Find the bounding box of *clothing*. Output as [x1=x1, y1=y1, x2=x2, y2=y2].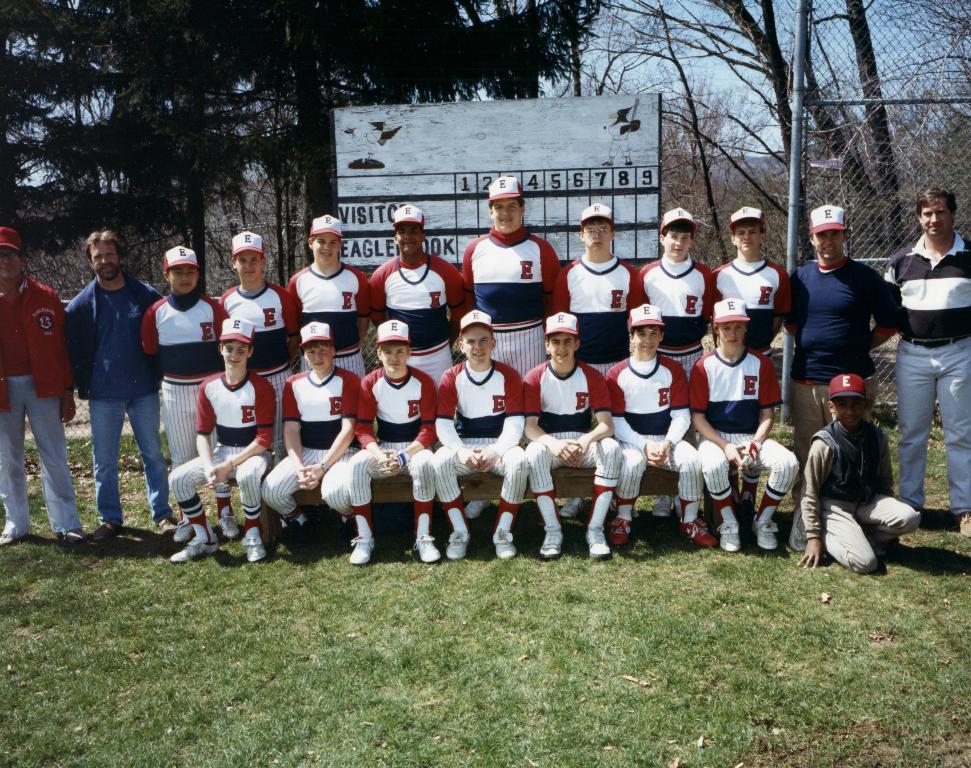
[x1=685, y1=346, x2=802, y2=497].
